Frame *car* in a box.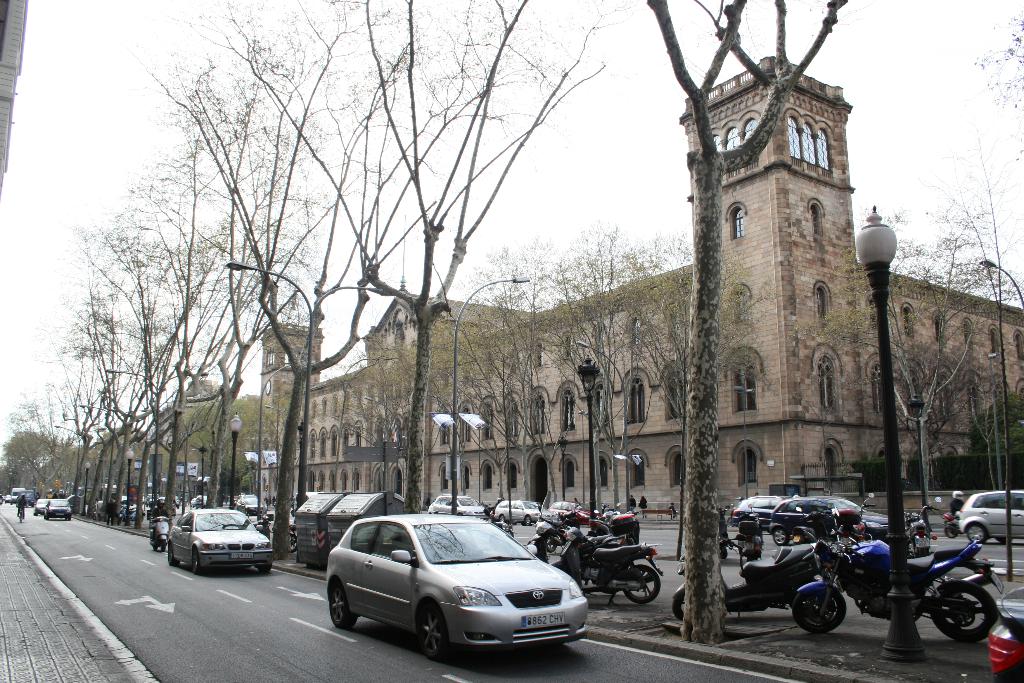
box(165, 504, 274, 575).
